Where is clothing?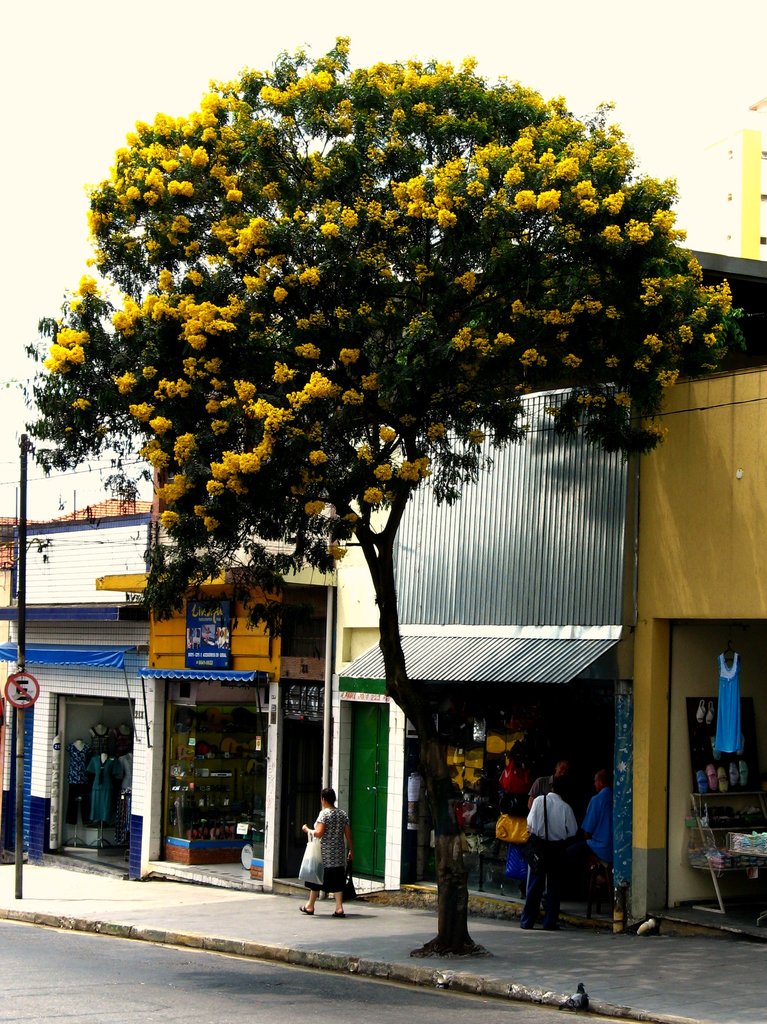
<bbox>524, 772, 565, 802</bbox>.
